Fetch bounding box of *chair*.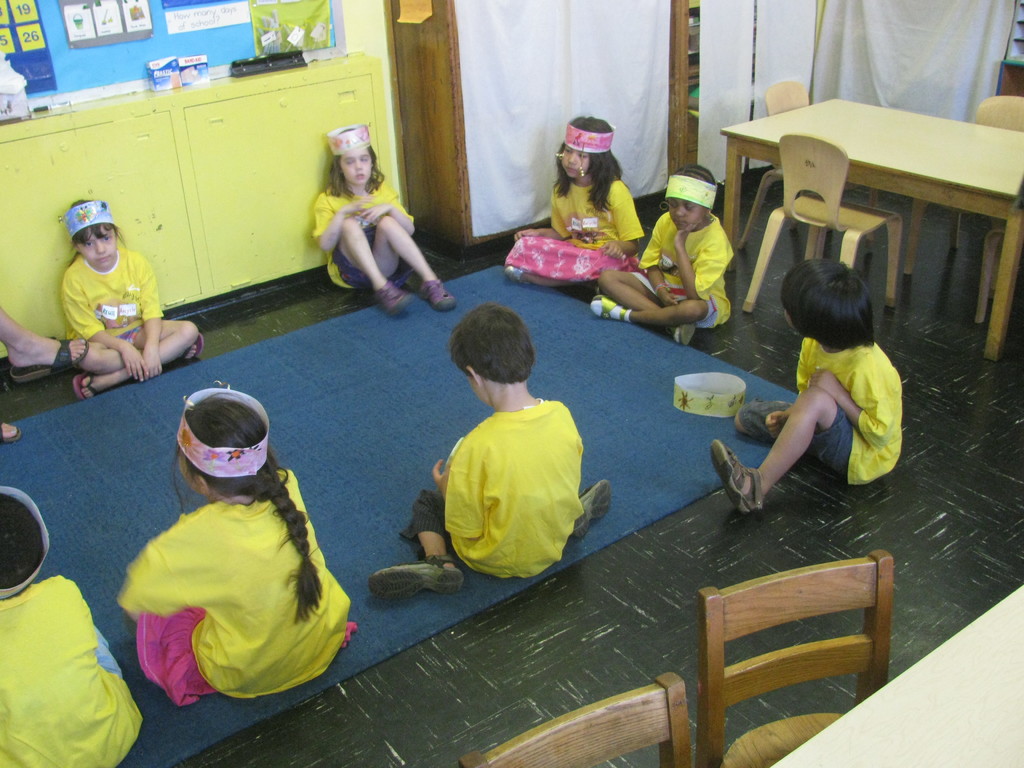
Bbox: [969,225,1023,326].
